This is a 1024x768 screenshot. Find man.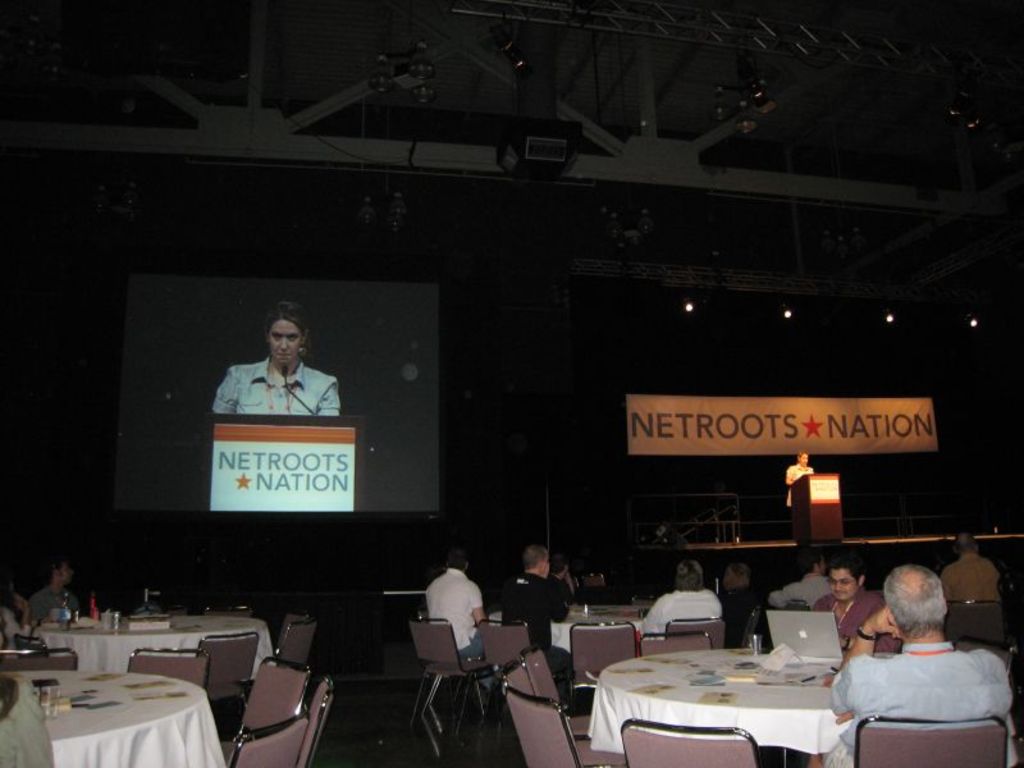
Bounding box: 723 563 767 648.
